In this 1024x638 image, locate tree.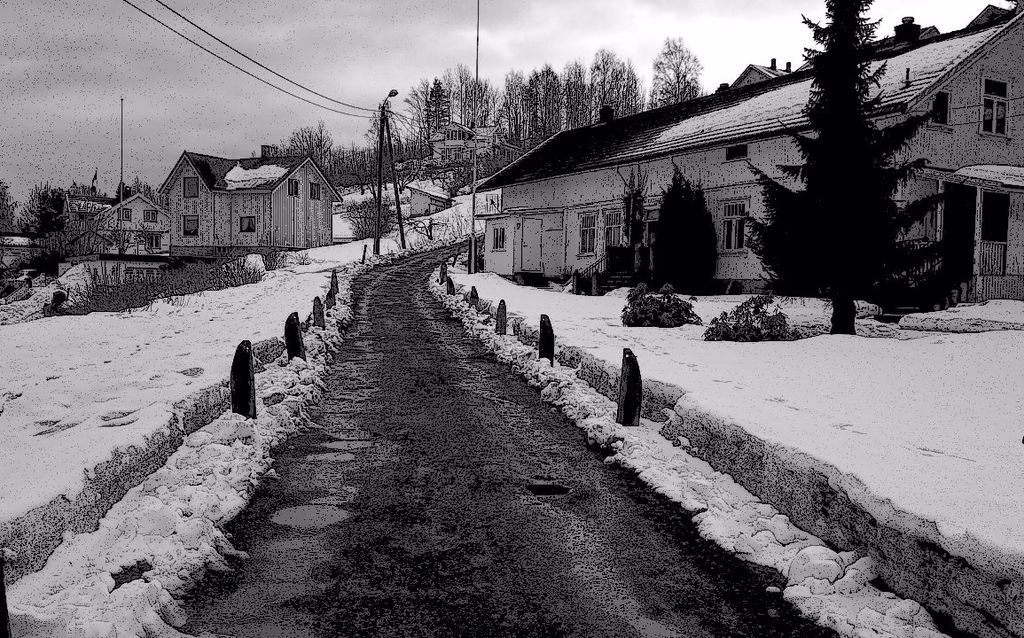
Bounding box: <box>750,5,943,343</box>.
